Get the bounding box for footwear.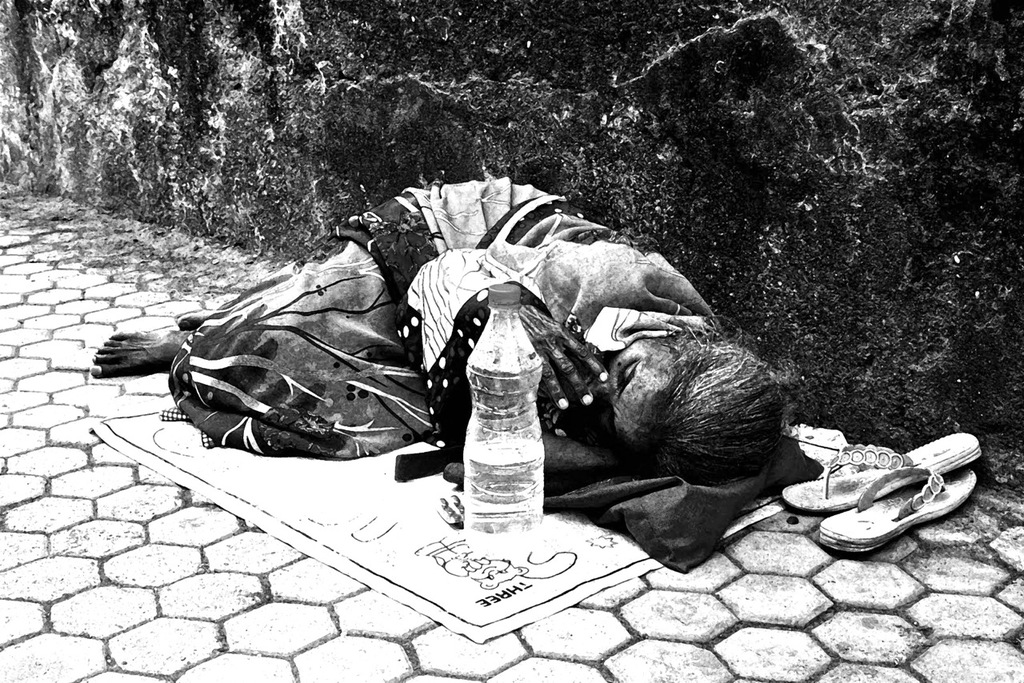
[781, 429, 978, 529].
